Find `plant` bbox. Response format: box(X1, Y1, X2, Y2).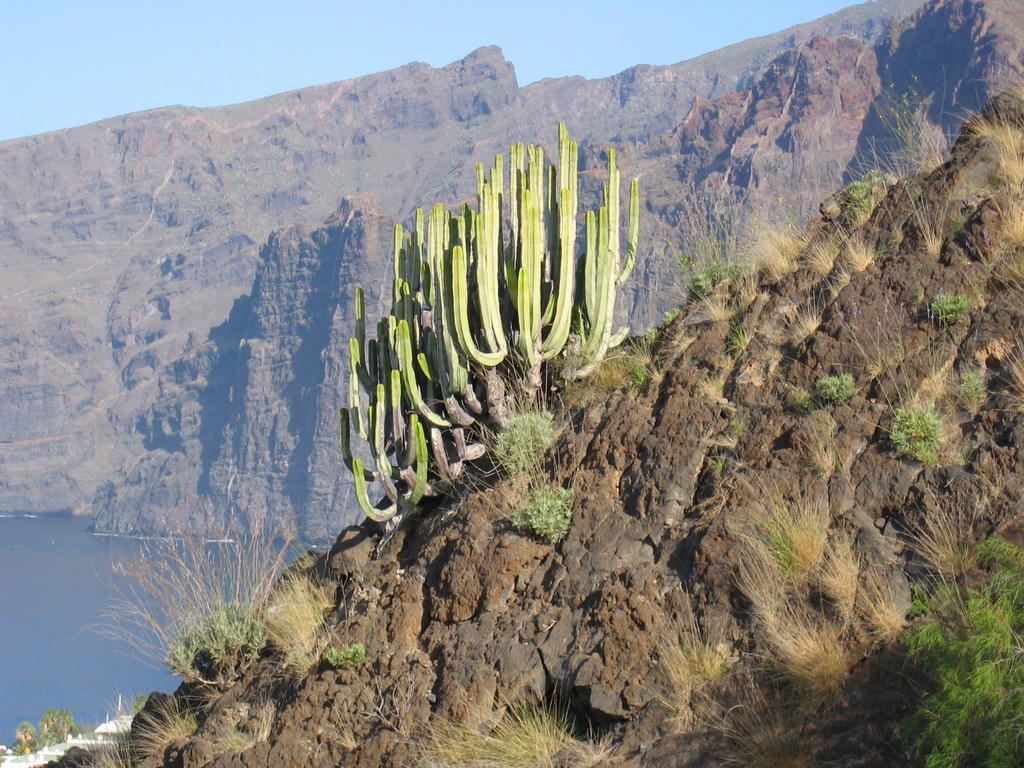
box(989, 175, 1023, 264).
